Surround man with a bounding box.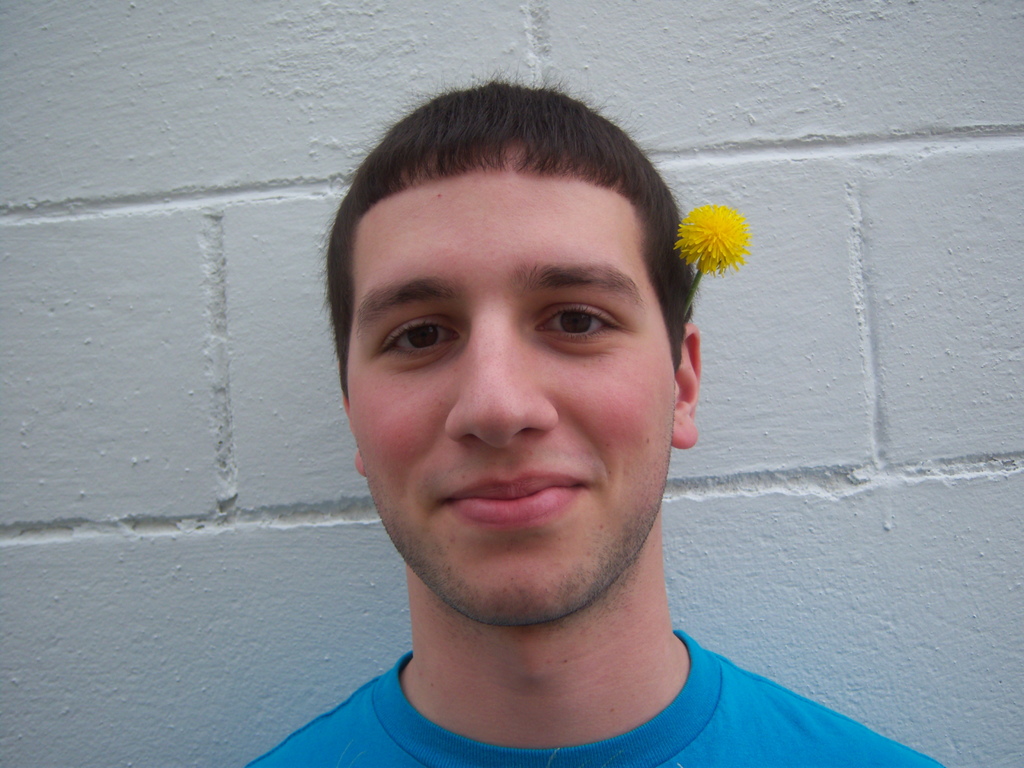
l=204, t=91, r=924, b=767.
